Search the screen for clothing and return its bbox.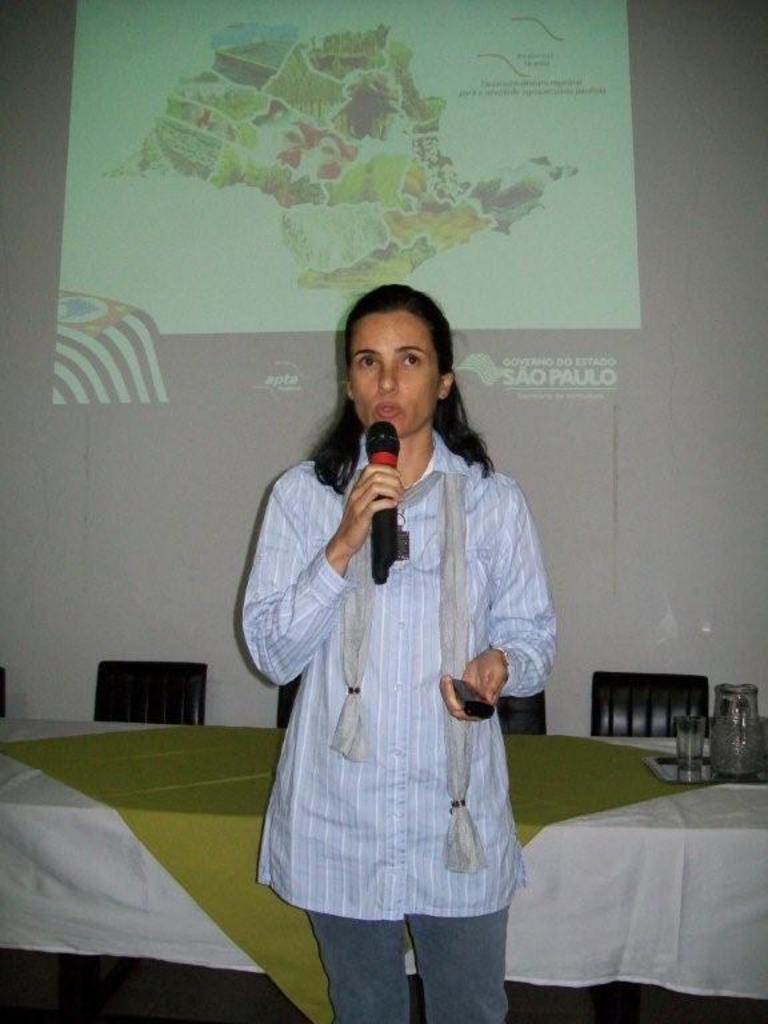
Found: x1=247 y1=384 x2=548 y2=927.
